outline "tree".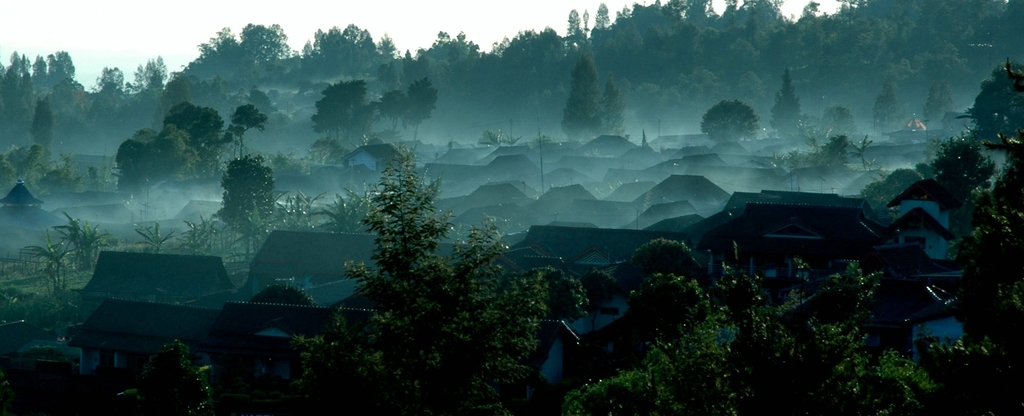
Outline: (769,71,797,134).
